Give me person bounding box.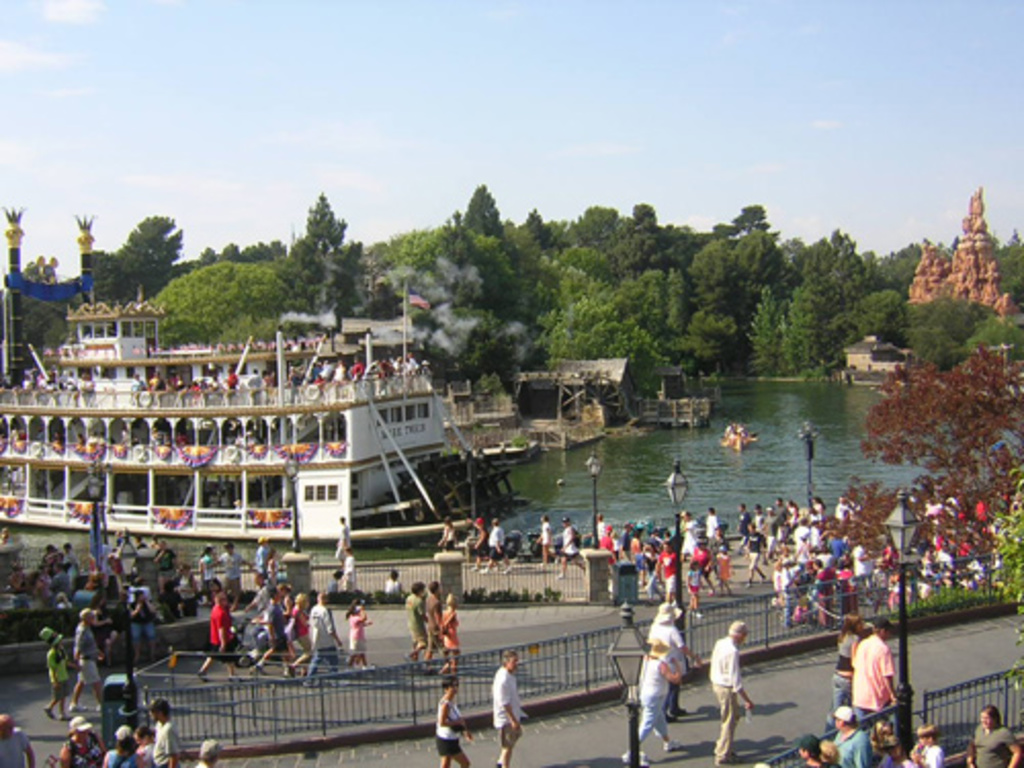
BBox(707, 506, 721, 543).
